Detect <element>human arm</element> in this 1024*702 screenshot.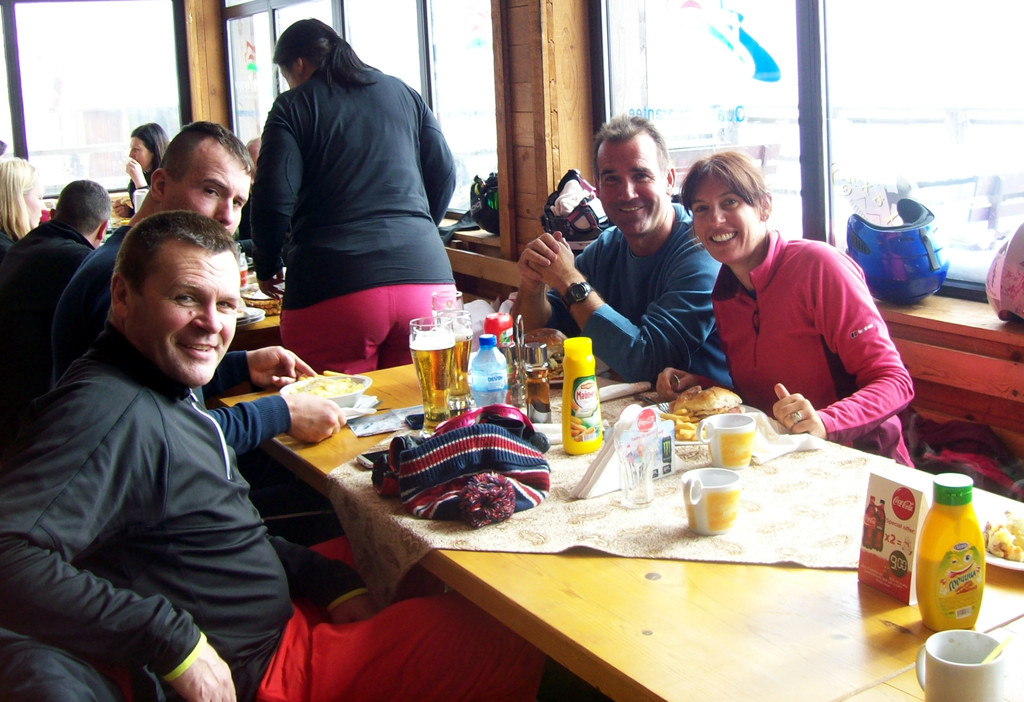
Detection: detection(413, 87, 458, 217).
